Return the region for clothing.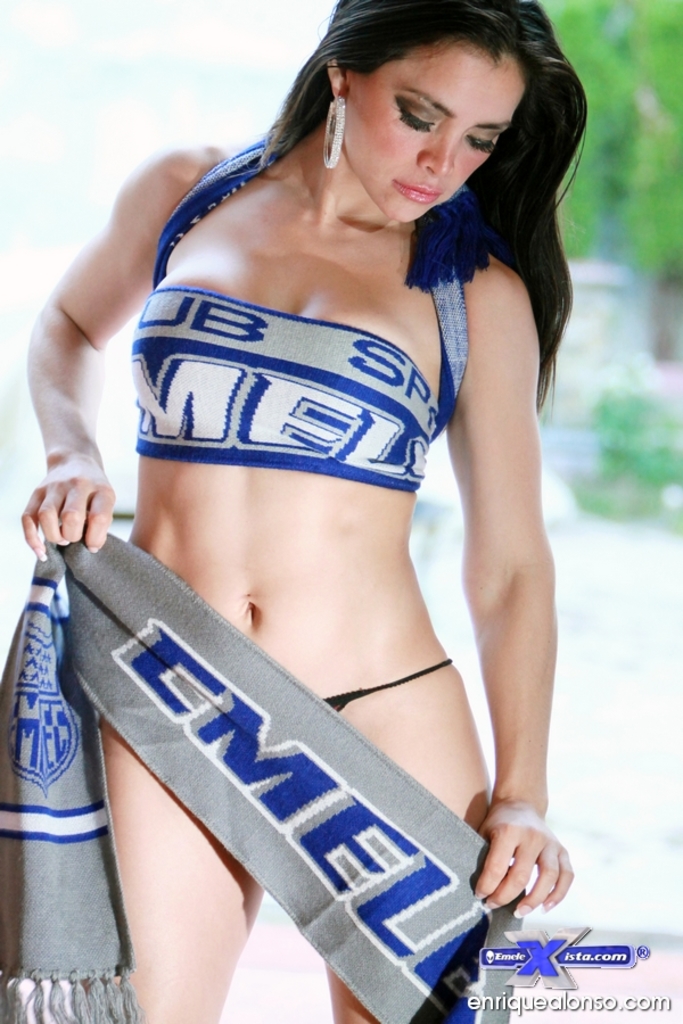
(0, 180, 511, 1023).
